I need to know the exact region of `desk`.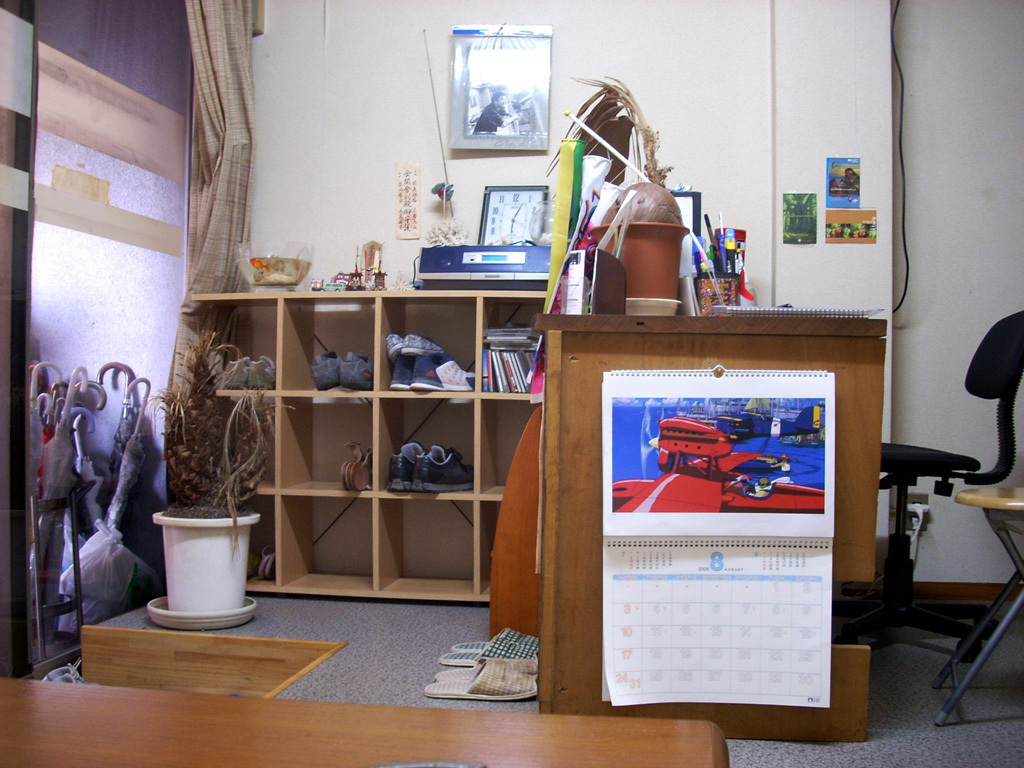
Region: <box>200,226,947,729</box>.
